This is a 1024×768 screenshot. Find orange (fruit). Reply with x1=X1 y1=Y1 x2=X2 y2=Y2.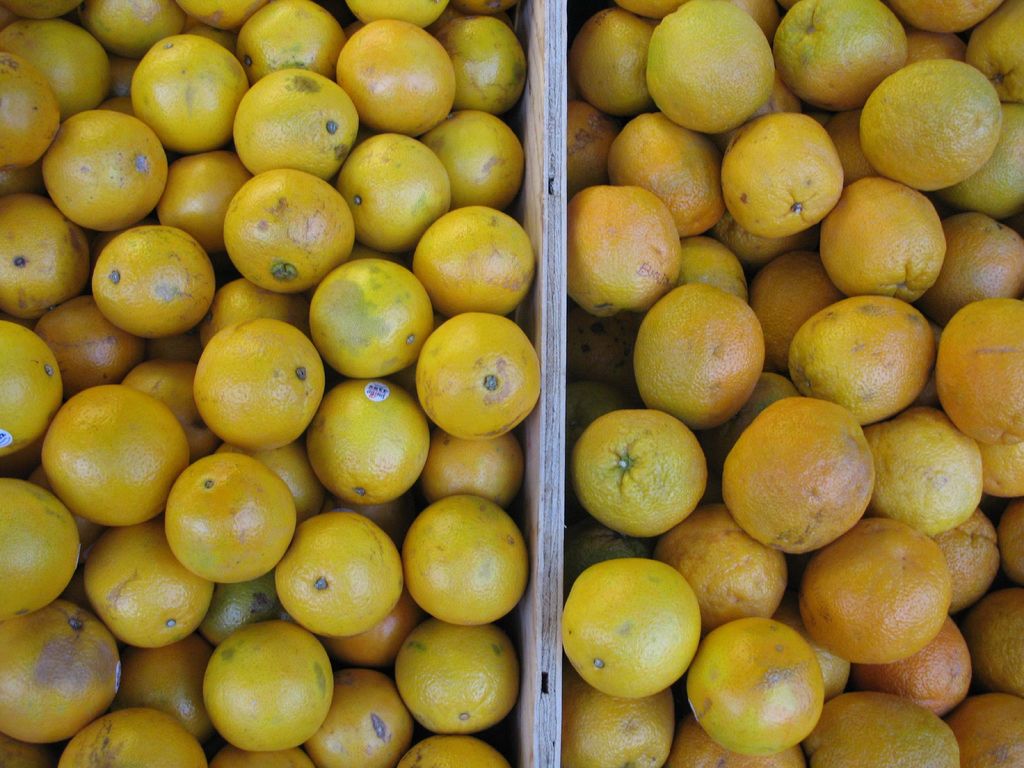
x1=750 y1=250 x2=829 y2=359.
